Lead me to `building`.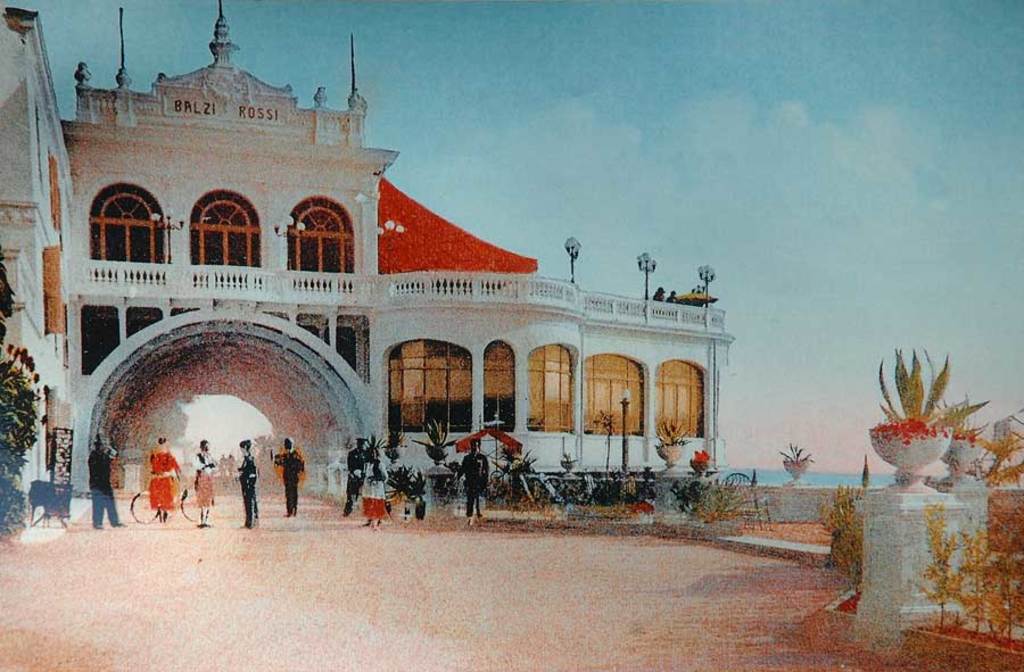
Lead to [0, 0, 735, 518].
